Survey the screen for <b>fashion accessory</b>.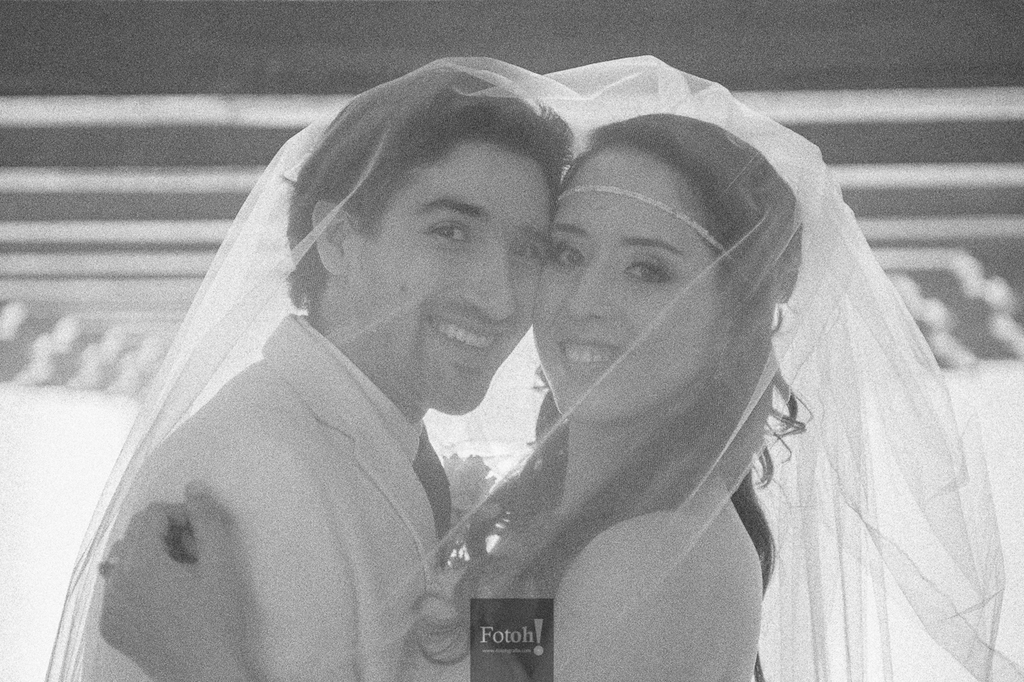
Survey found: BBox(98, 558, 122, 579).
